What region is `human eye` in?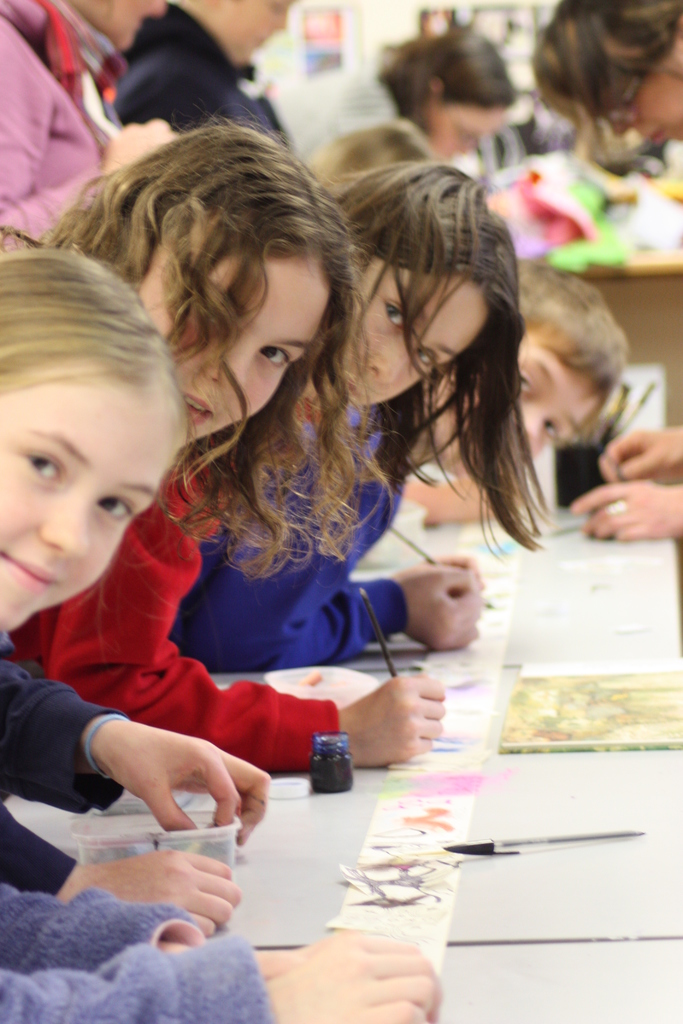
l=413, t=344, r=436, b=372.
